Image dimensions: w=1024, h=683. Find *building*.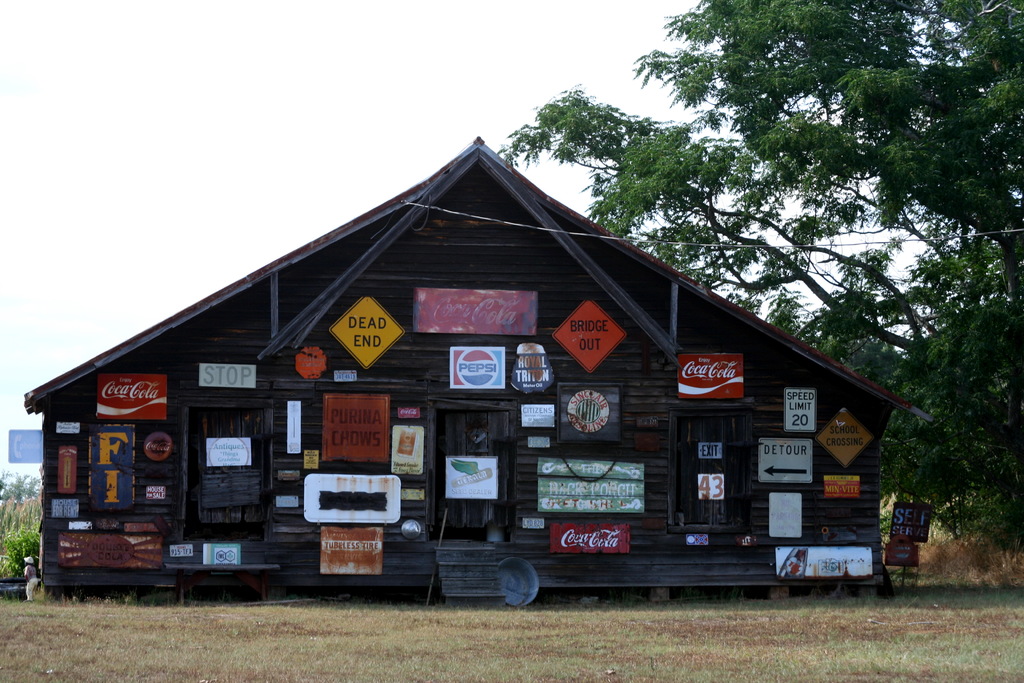
region(9, 134, 929, 605).
